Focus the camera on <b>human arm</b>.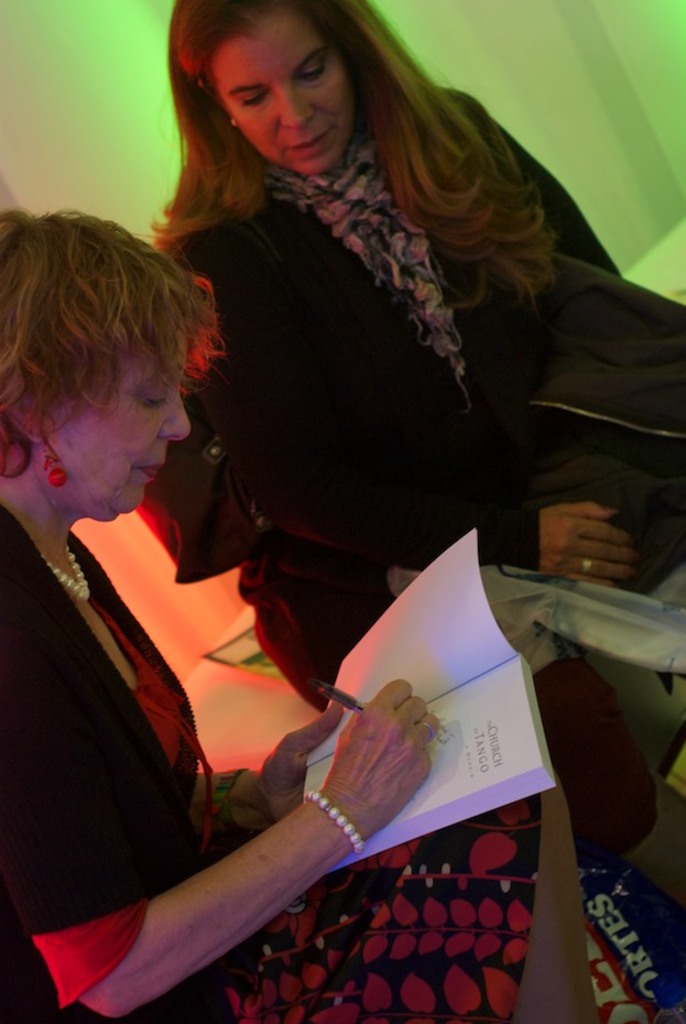
Focus region: x1=470 y1=92 x2=625 y2=279.
